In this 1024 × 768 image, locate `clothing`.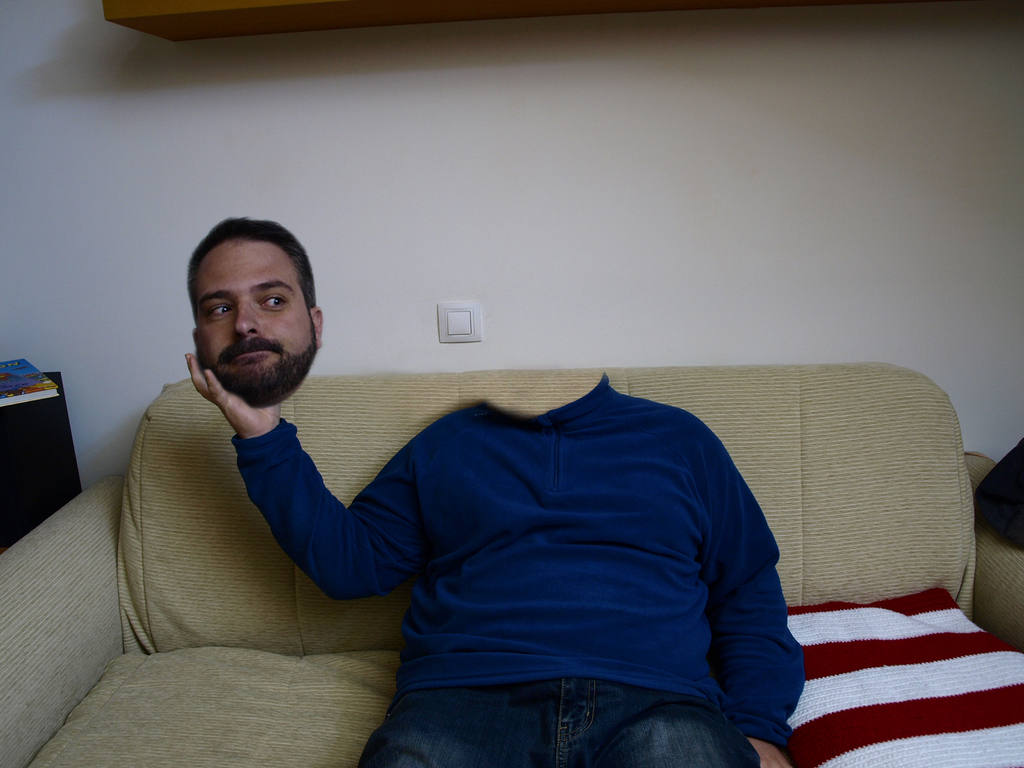
Bounding box: l=270, t=357, r=824, b=755.
